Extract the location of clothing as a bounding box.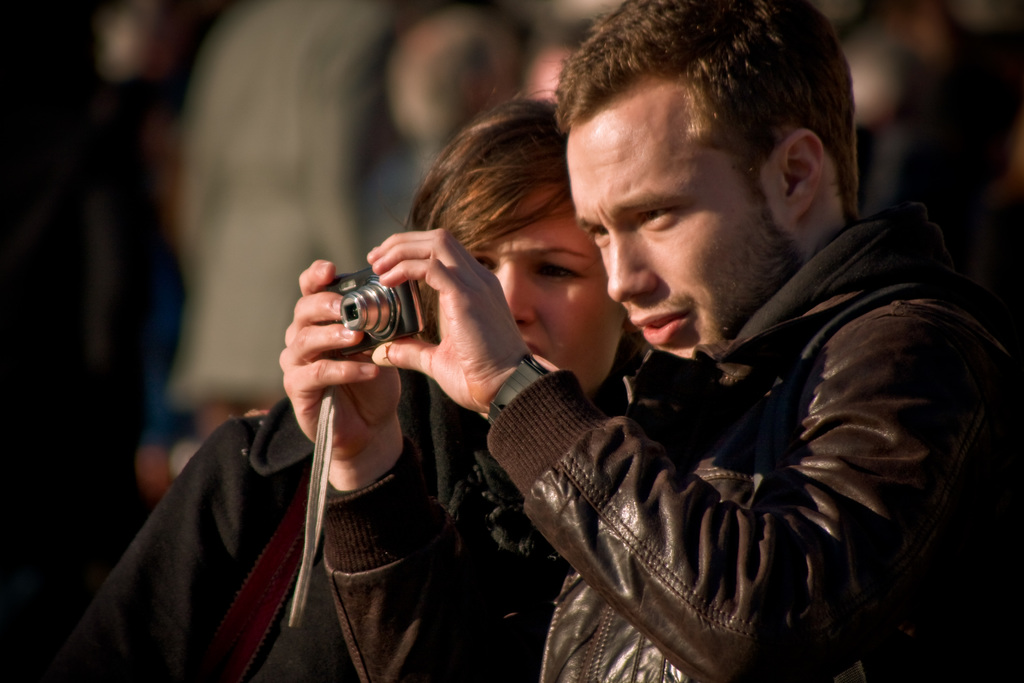
bbox=[318, 198, 1023, 682].
